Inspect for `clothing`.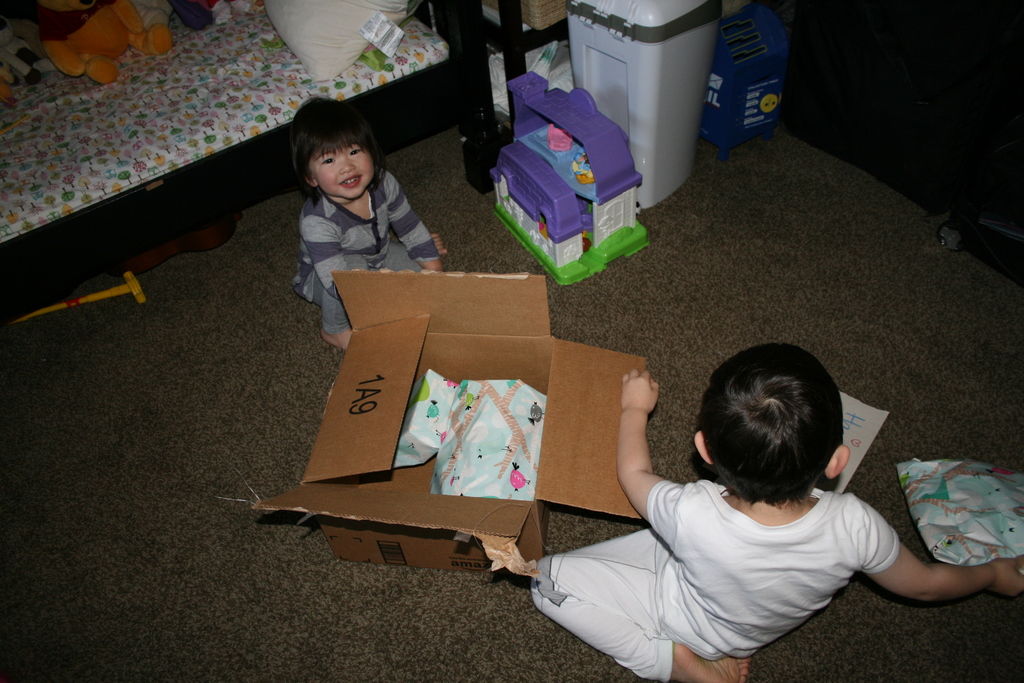
Inspection: detection(534, 483, 902, 682).
